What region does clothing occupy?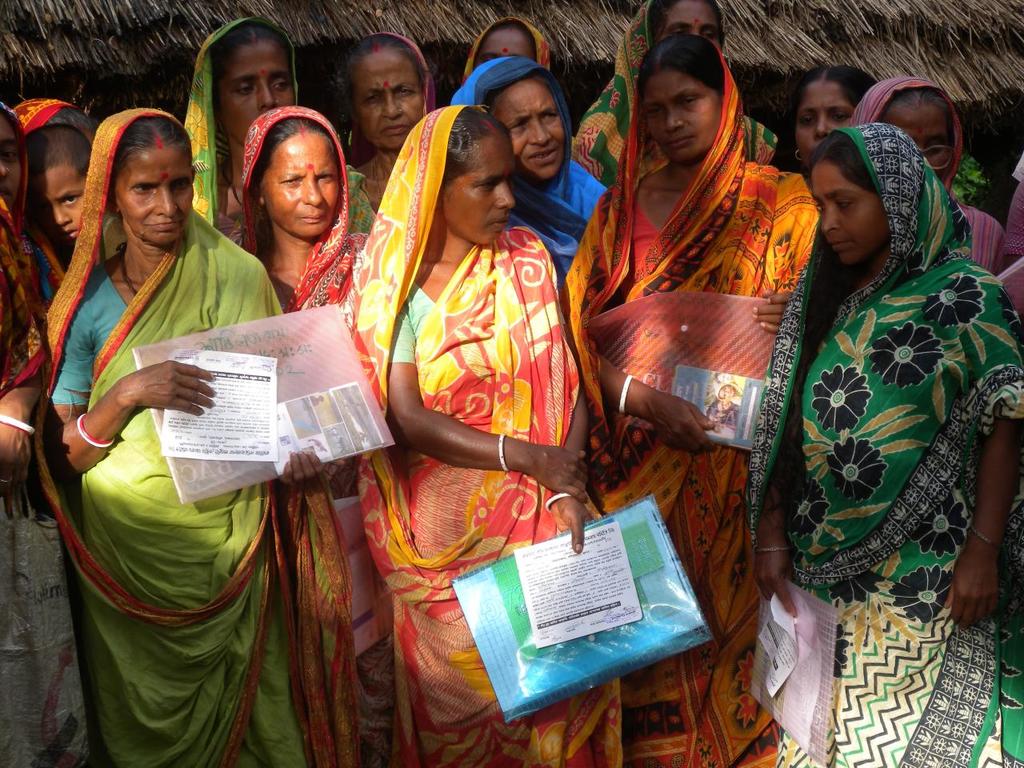
detection(837, 76, 1013, 318).
